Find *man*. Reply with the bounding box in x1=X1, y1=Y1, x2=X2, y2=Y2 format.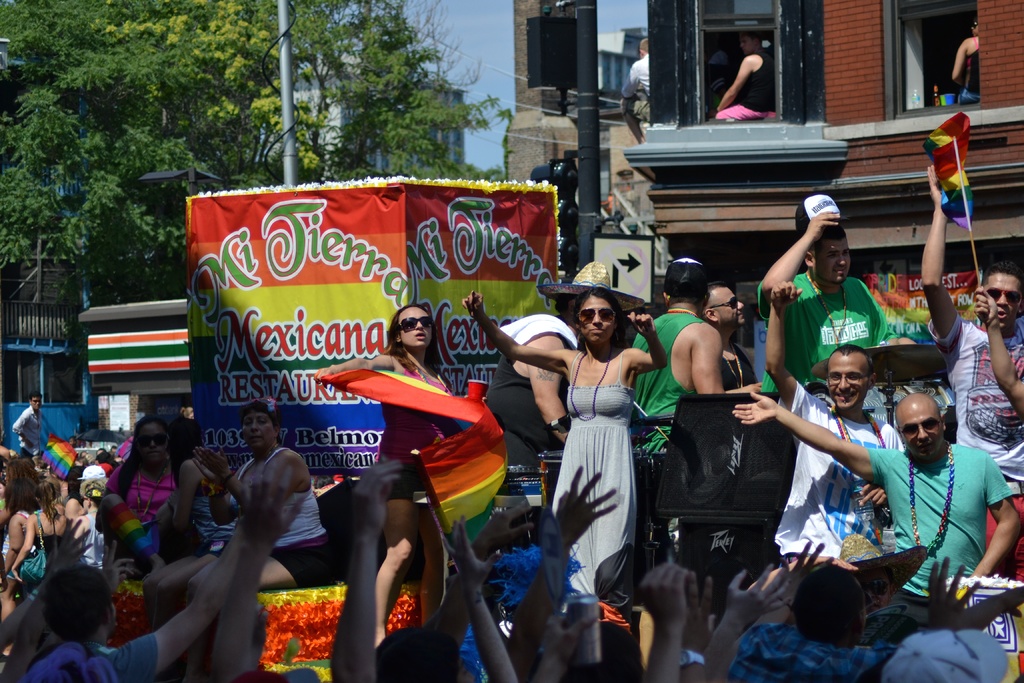
x1=763, y1=280, x2=904, y2=561.
